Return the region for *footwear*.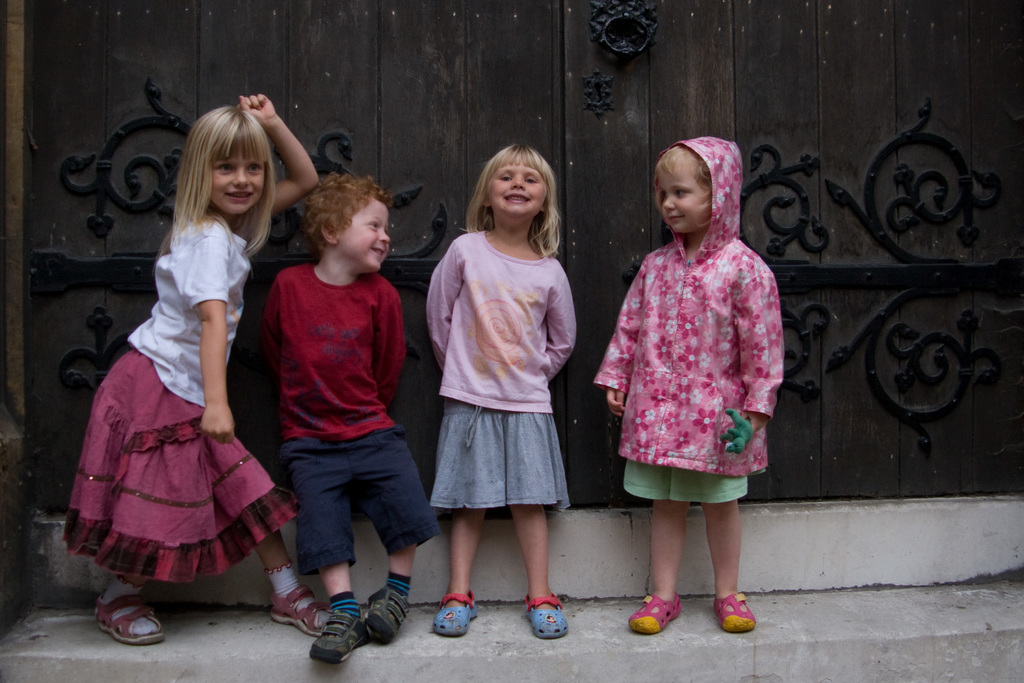
(left=708, top=587, right=757, bottom=634).
